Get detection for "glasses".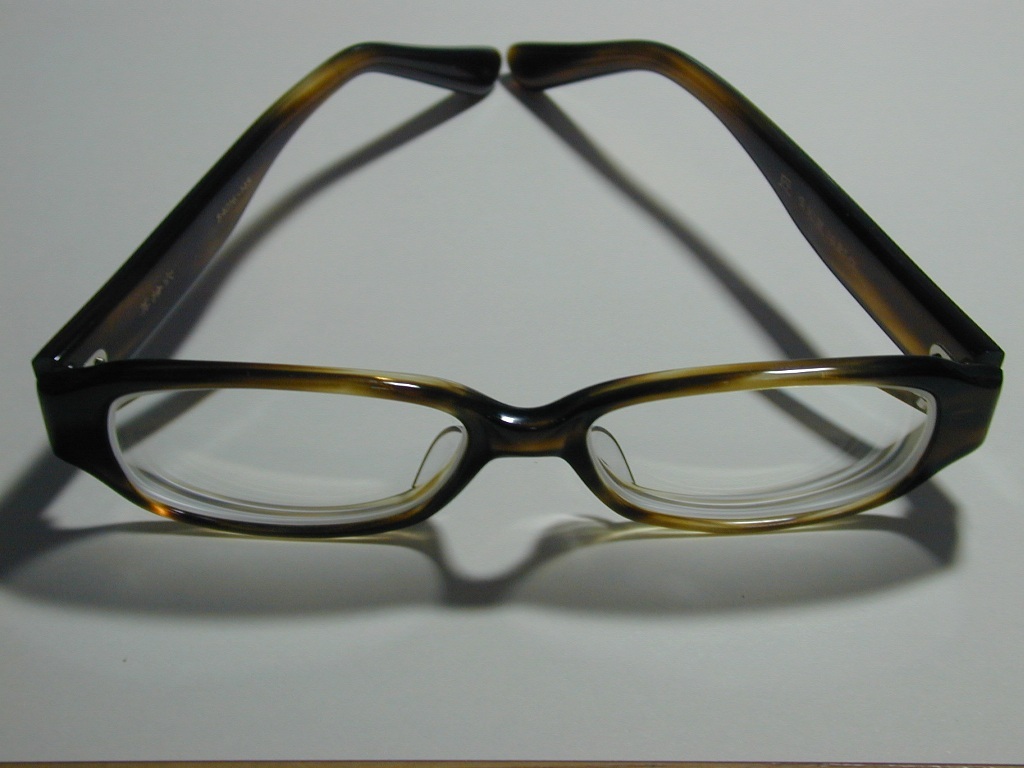
Detection: detection(30, 38, 1002, 540).
